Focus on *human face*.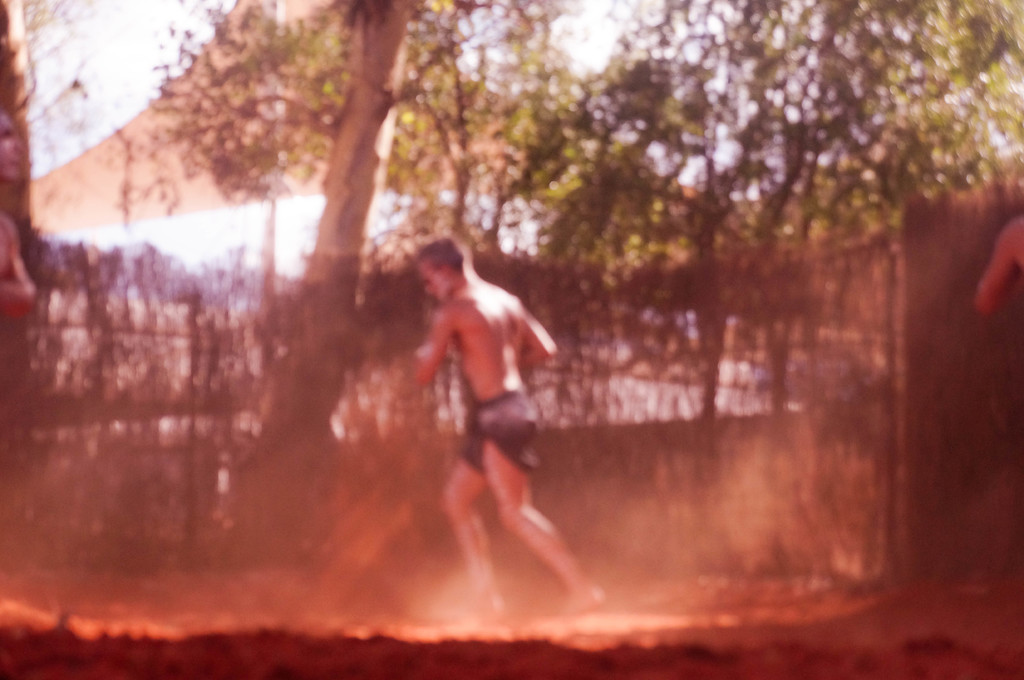
Focused at <box>416,258,447,302</box>.
